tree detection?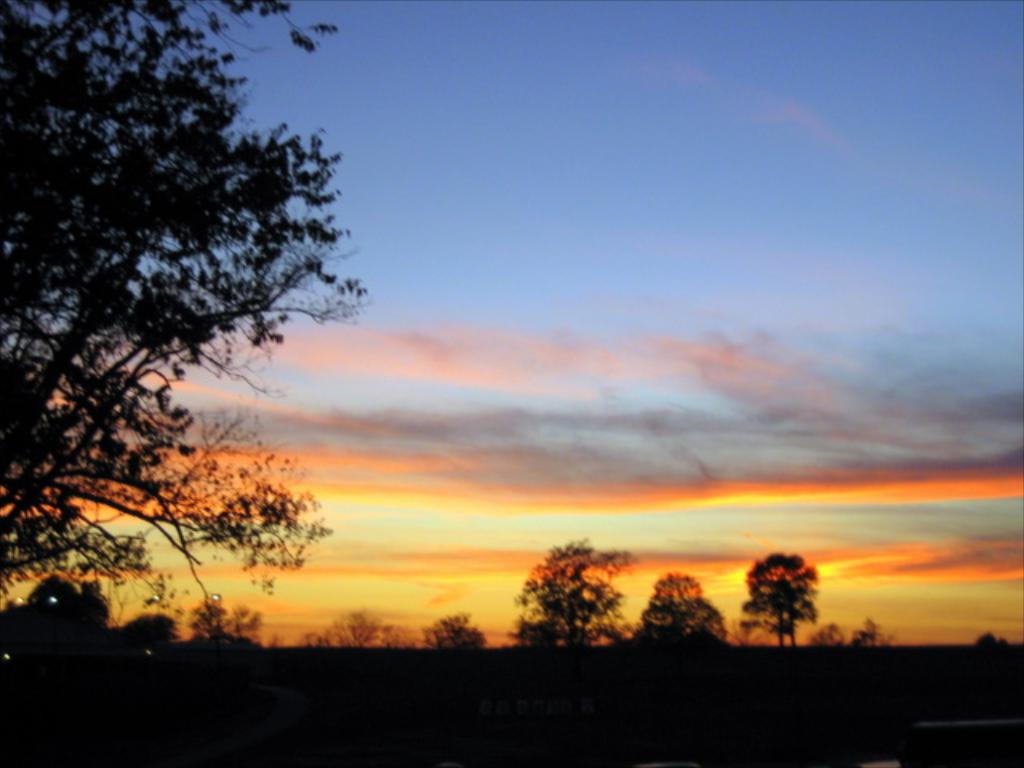
locate(418, 605, 488, 654)
